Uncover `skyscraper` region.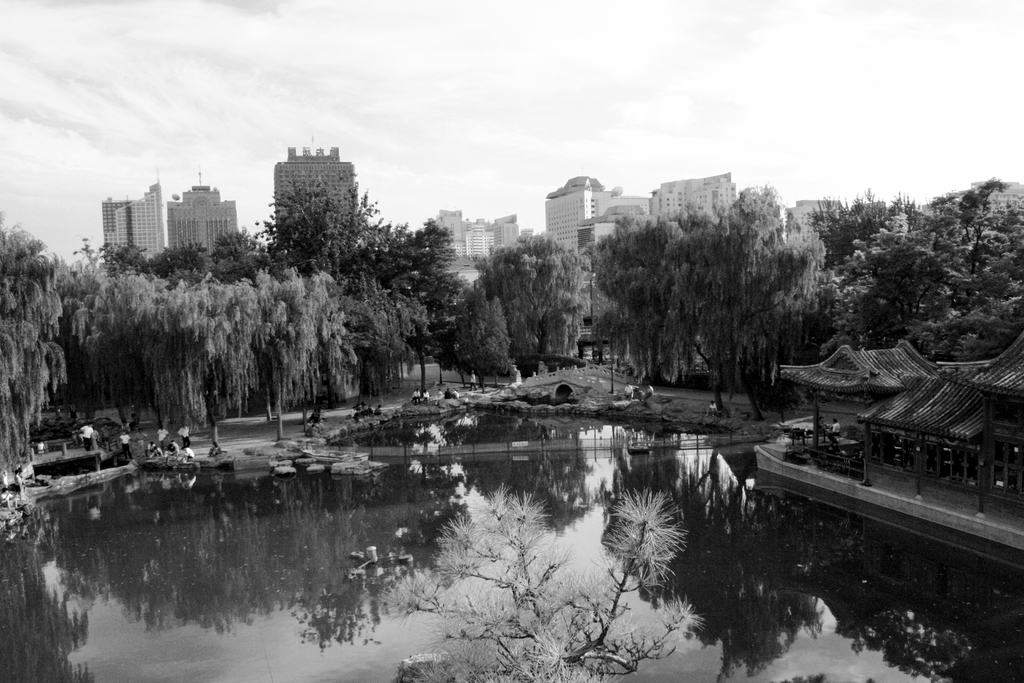
Uncovered: x1=102 y1=166 x2=165 y2=254.
